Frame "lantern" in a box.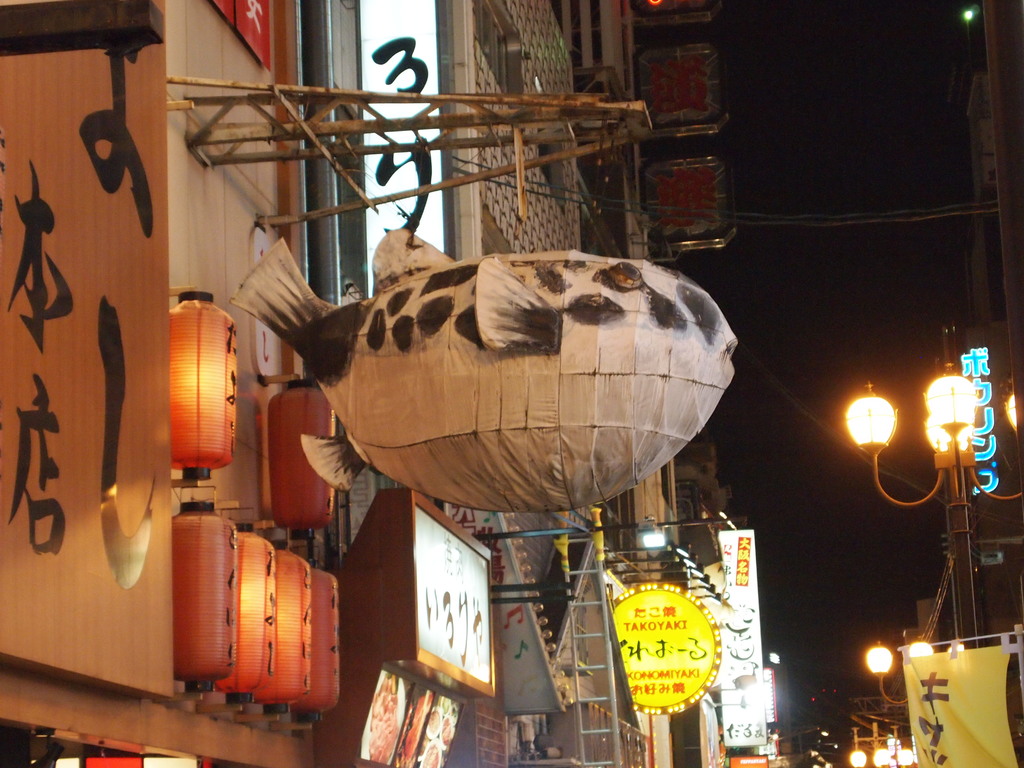
{"left": 214, "top": 524, "right": 275, "bottom": 705}.
